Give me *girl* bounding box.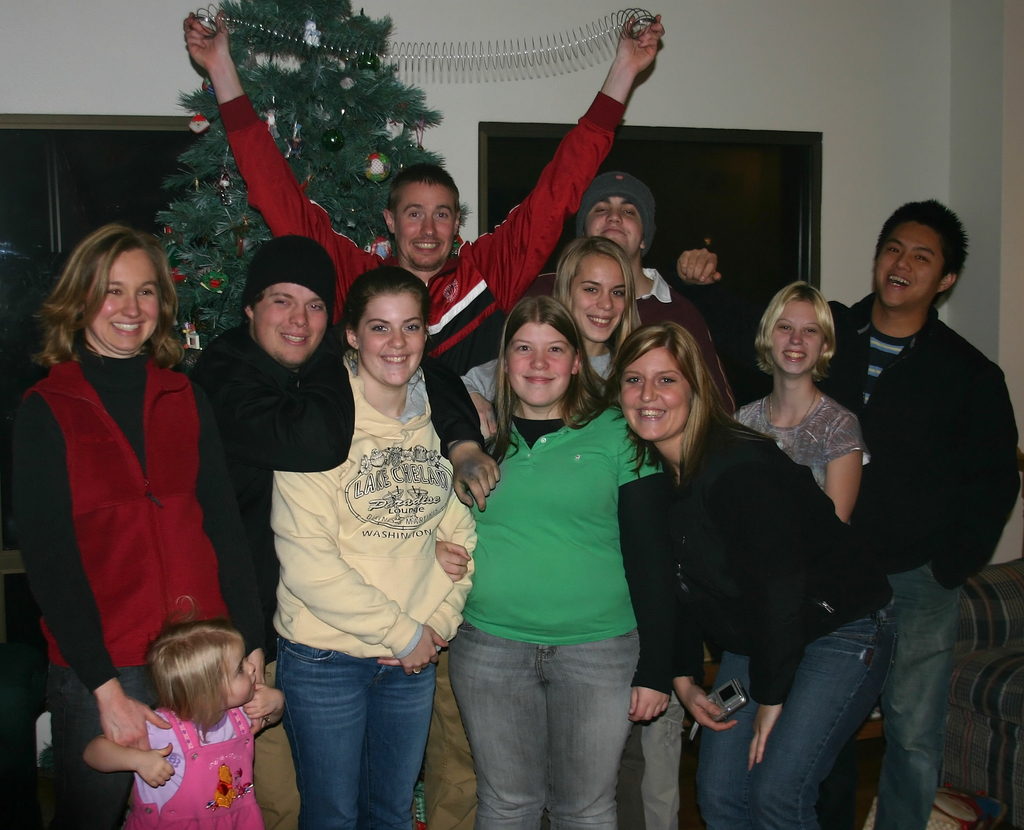
select_region(461, 230, 666, 464).
